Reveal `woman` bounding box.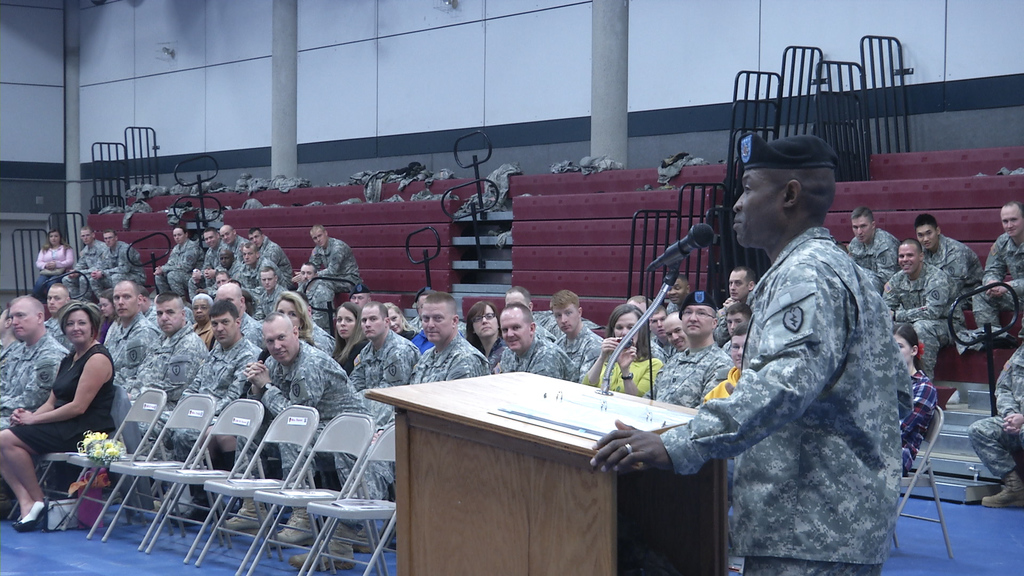
Revealed: l=329, t=292, r=375, b=371.
